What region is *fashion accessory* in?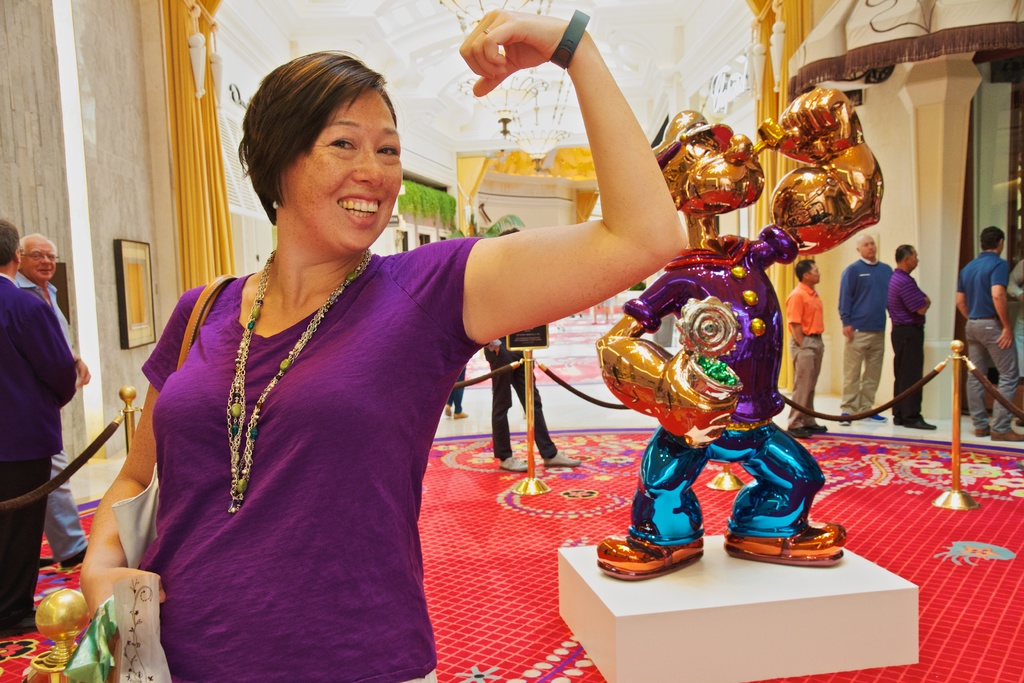
box=[902, 419, 934, 428].
